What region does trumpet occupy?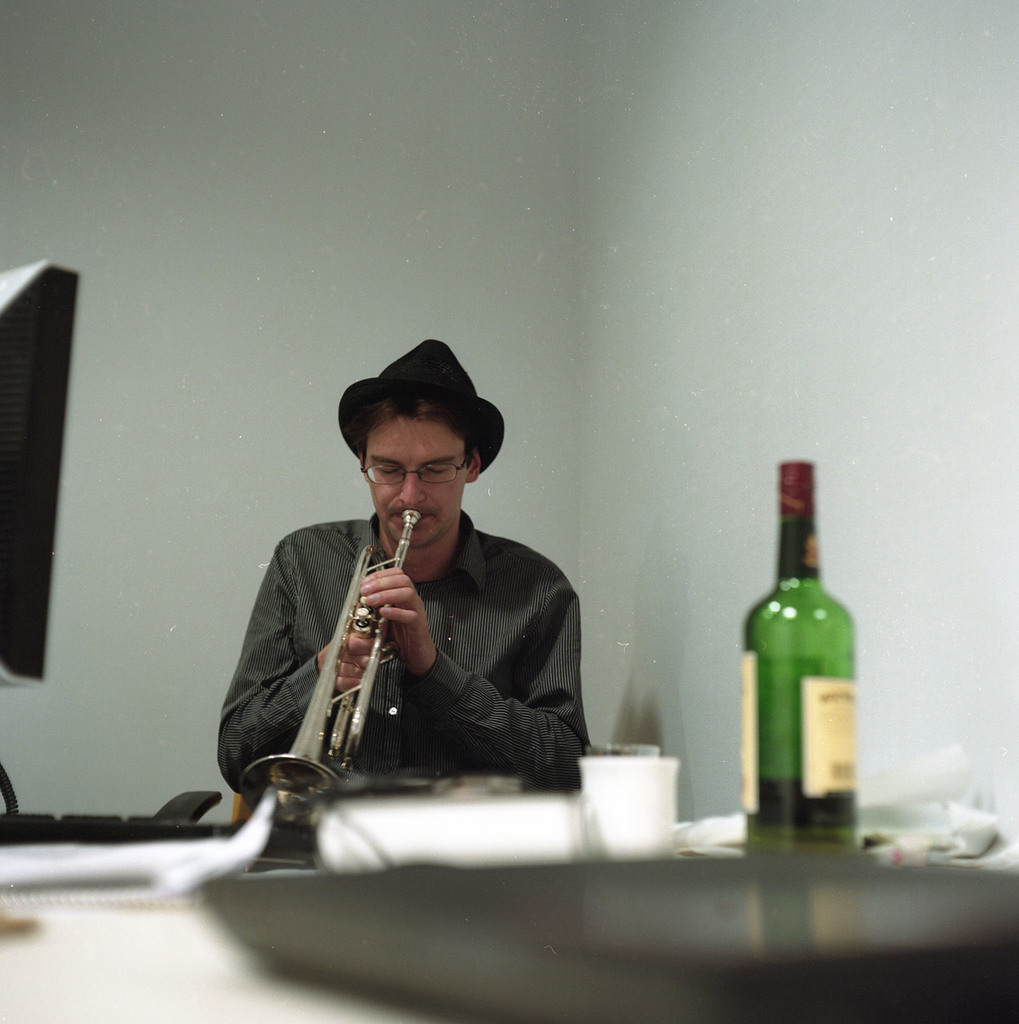
249 515 426 792.
